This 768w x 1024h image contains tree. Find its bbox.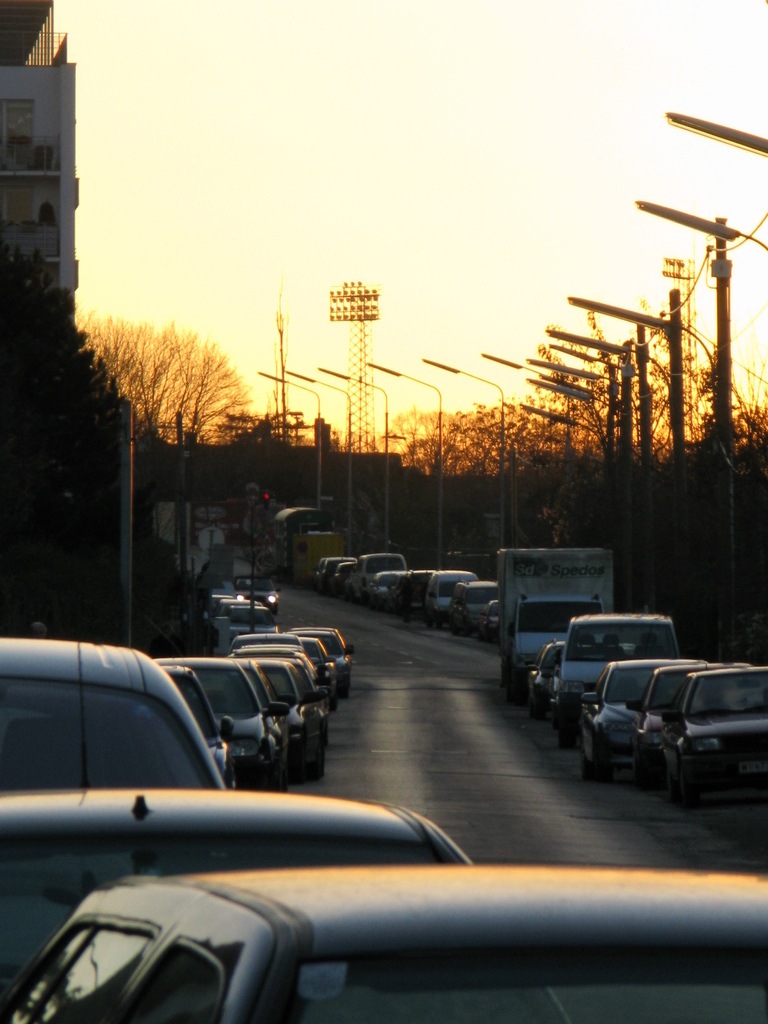
crop(60, 319, 275, 559).
